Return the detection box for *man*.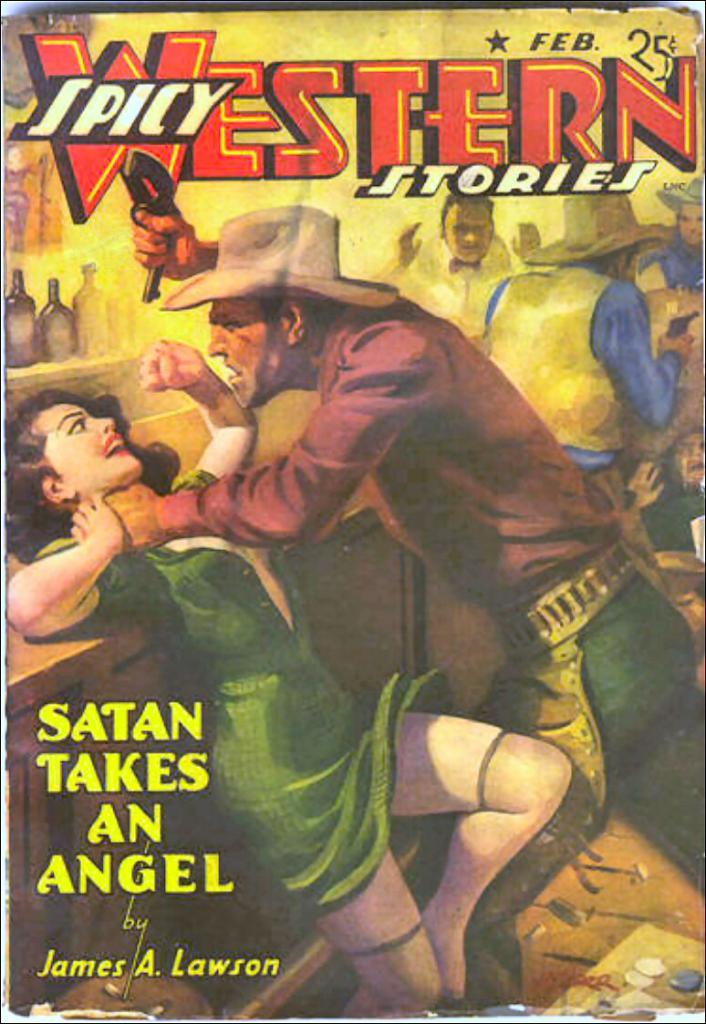
{"x1": 105, "y1": 193, "x2": 705, "y2": 1018}.
